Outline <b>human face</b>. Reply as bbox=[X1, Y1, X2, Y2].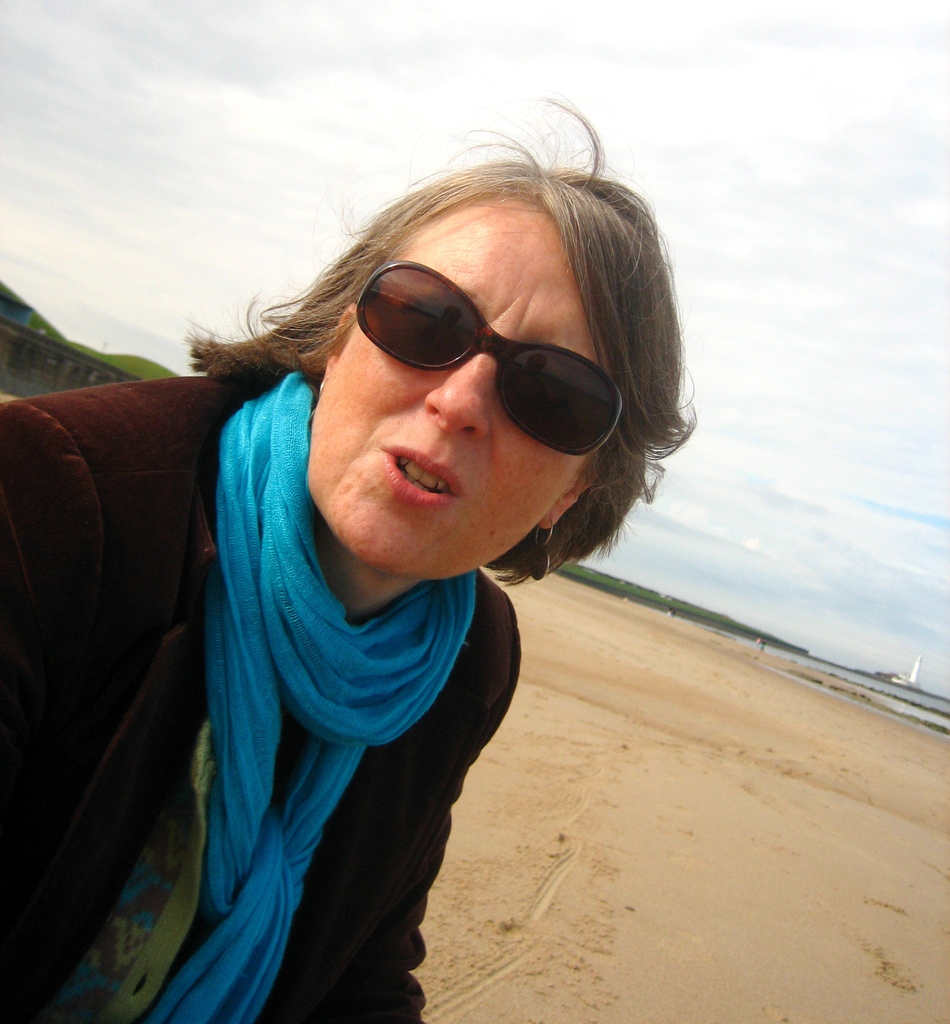
bbox=[306, 189, 607, 580].
